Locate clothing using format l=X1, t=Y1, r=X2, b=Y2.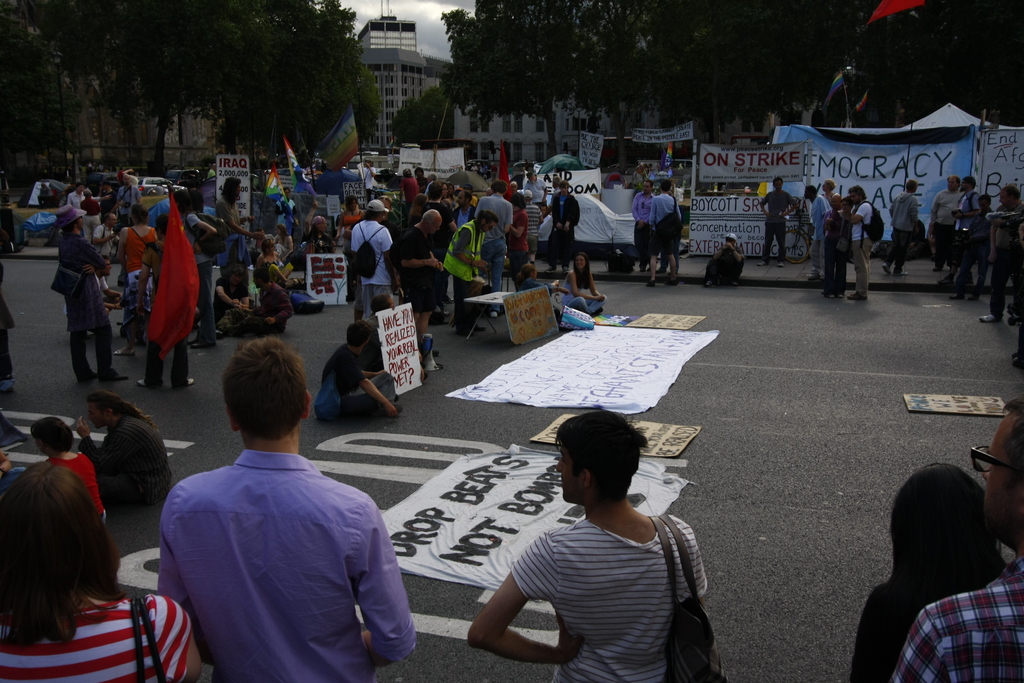
l=360, t=161, r=376, b=191.
